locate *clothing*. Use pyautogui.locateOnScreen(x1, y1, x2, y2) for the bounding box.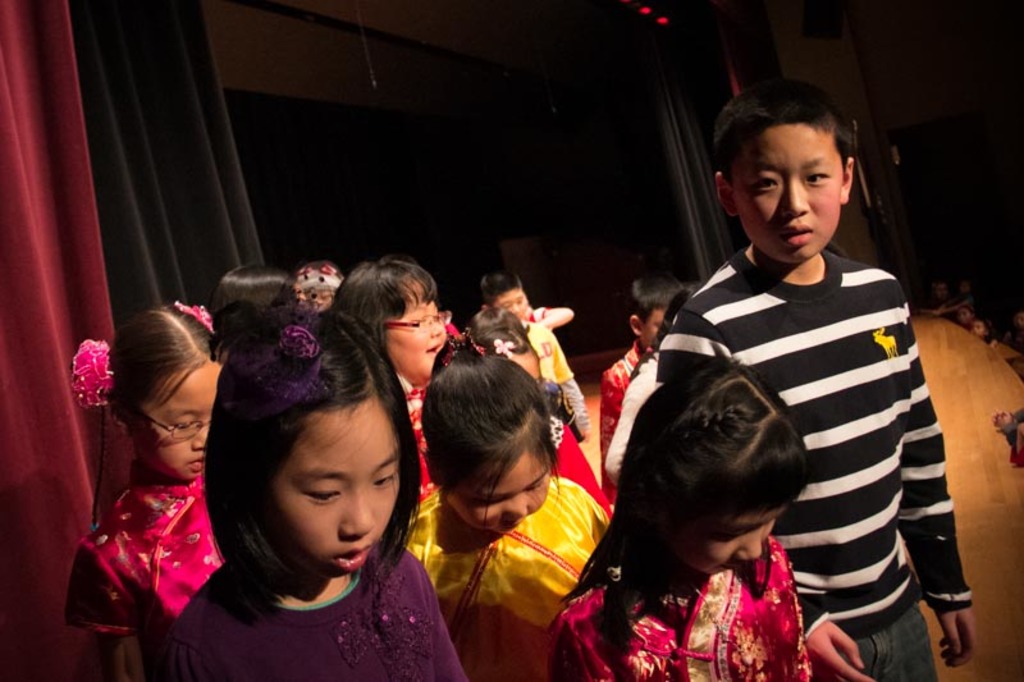
pyautogui.locateOnScreen(654, 248, 977, 681).
